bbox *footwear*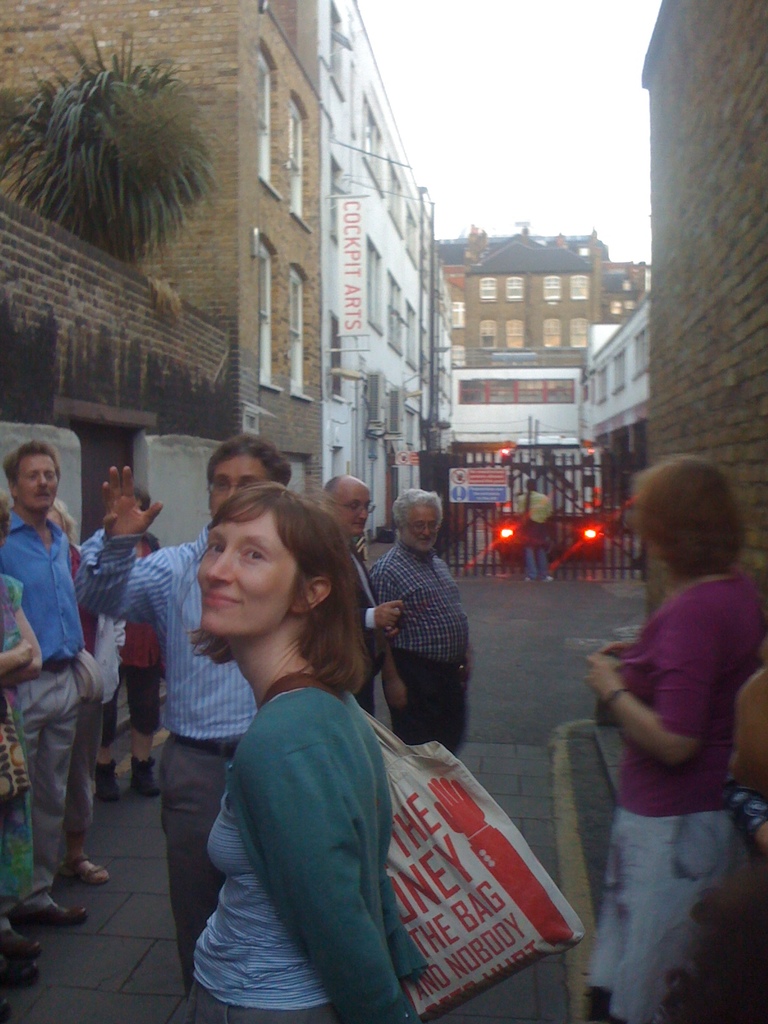
[left=131, top=756, right=162, bottom=798]
